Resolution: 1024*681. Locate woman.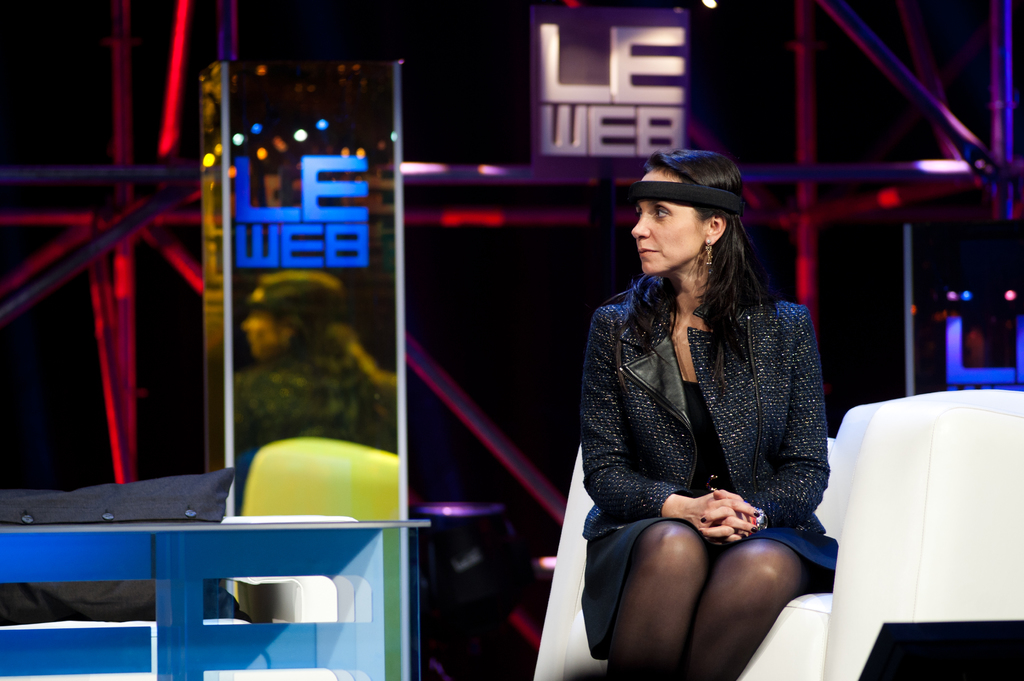
bbox(573, 146, 838, 675).
